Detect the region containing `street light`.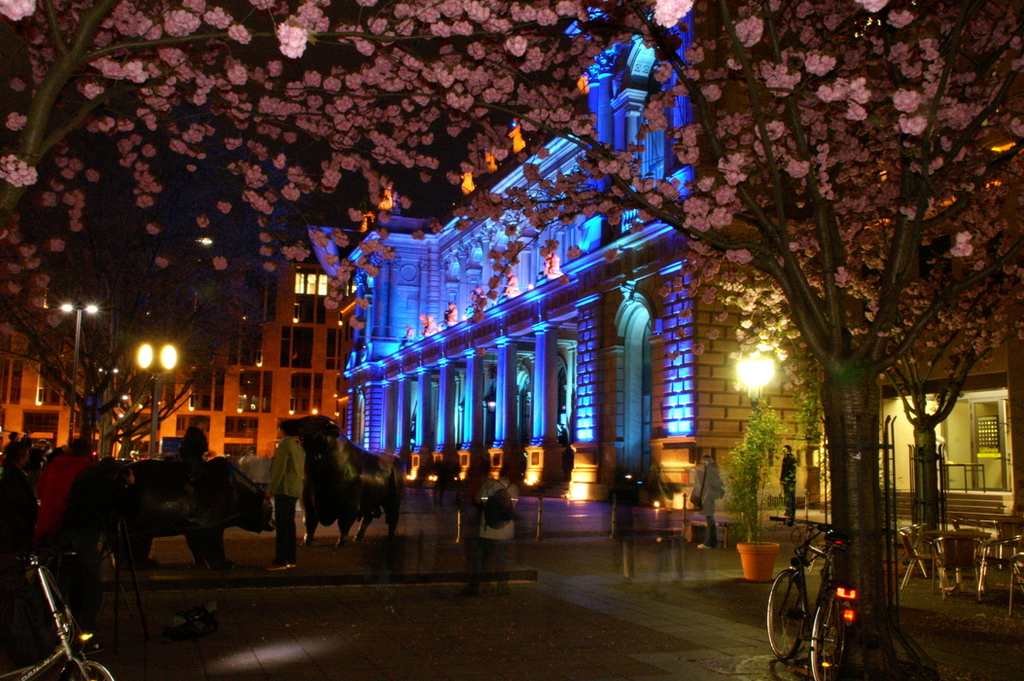
[134,342,174,464].
